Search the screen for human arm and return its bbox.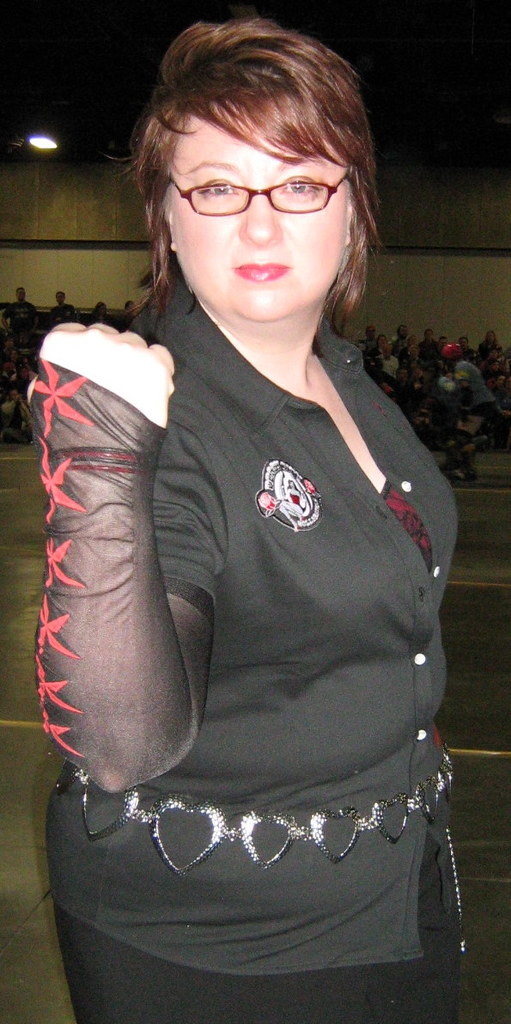
Found: locate(25, 314, 229, 825).
